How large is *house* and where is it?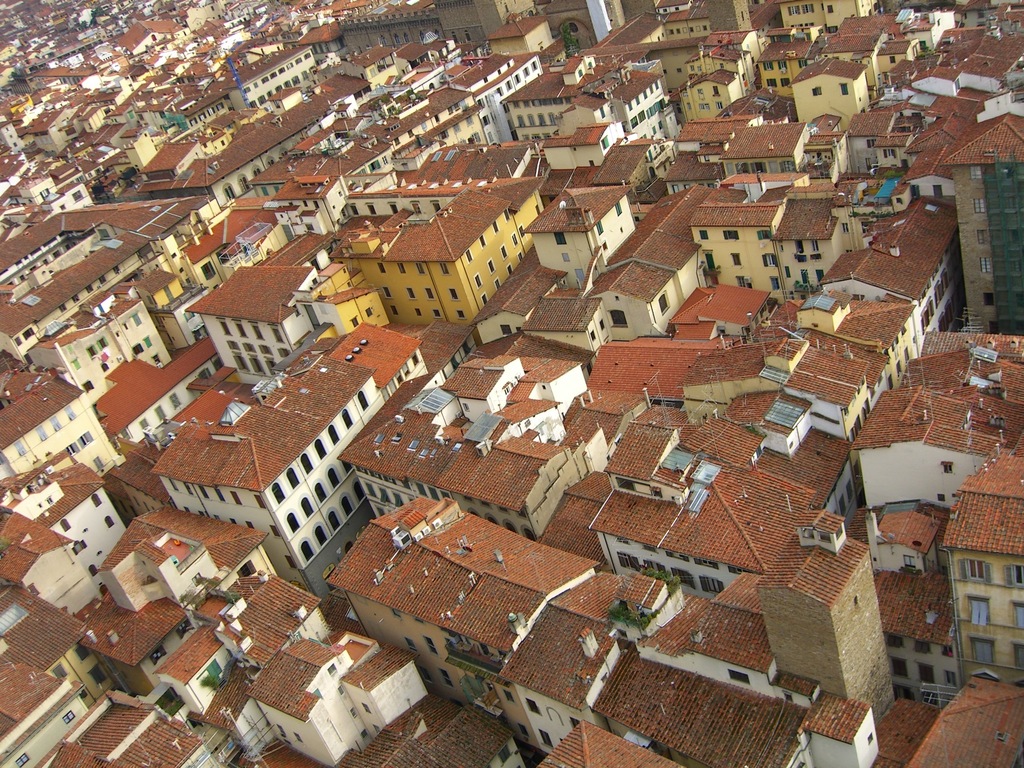
Bounding box: (x1=535, y1=173, x2=612, y2=280).
